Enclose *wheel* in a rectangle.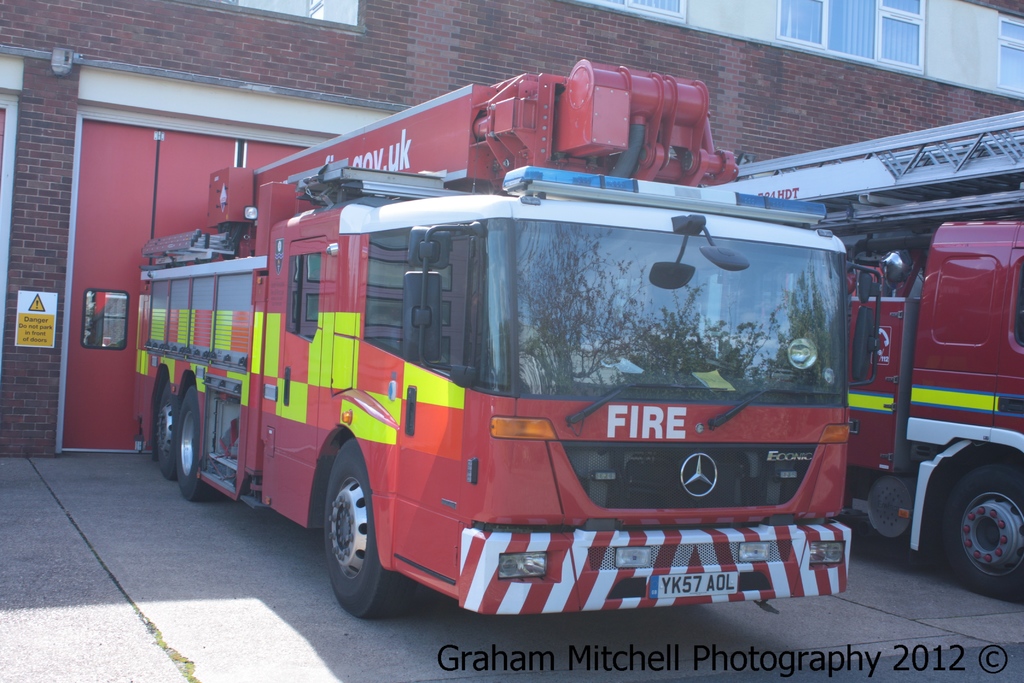
left=177, top=384, right=215, bottom=501.
